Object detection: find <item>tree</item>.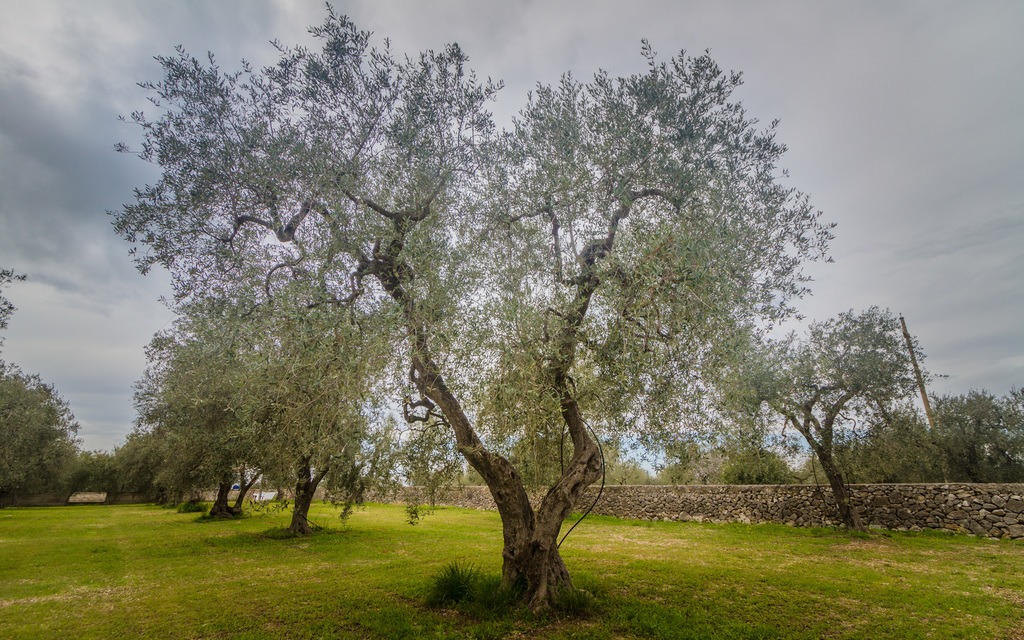
(x1=691, y1=295, x2=934, y2=536).
